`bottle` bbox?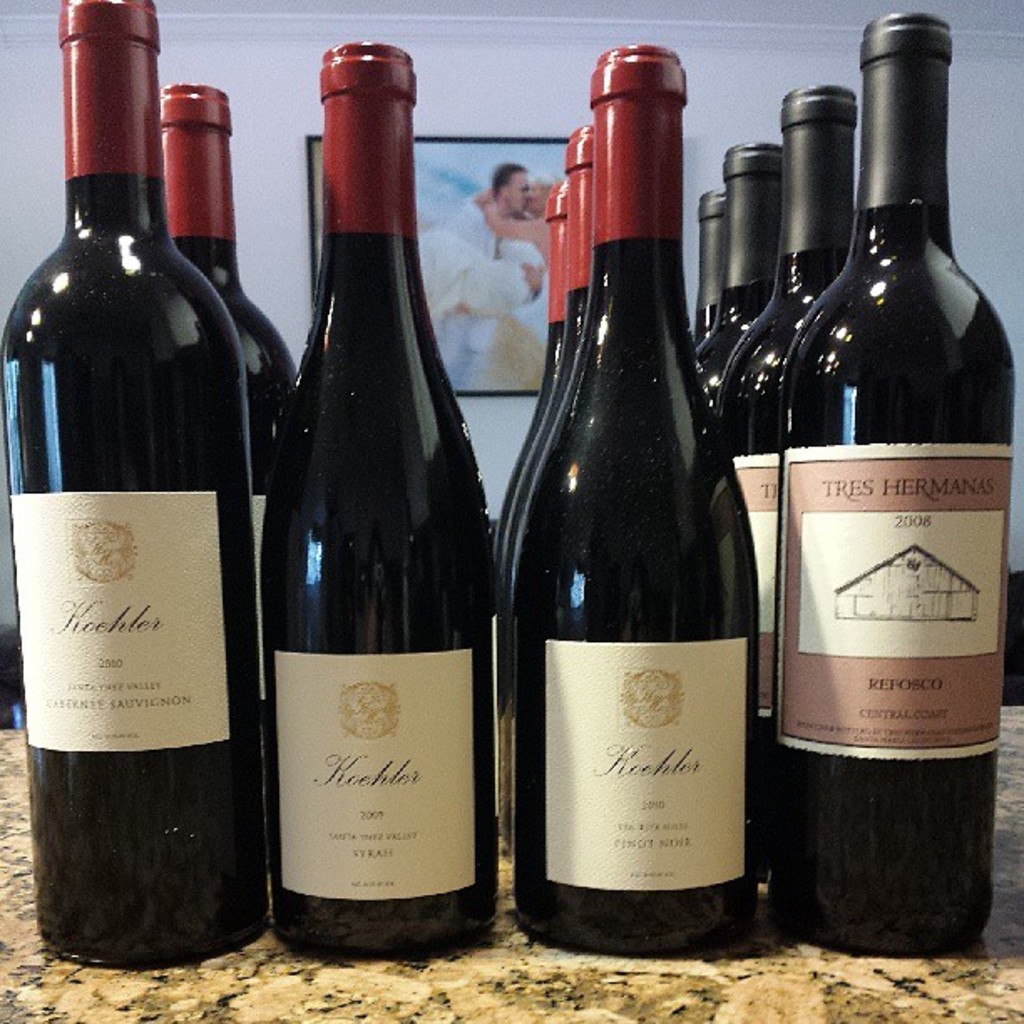
[x1=152, y1=77, x2=300, y2=832]
